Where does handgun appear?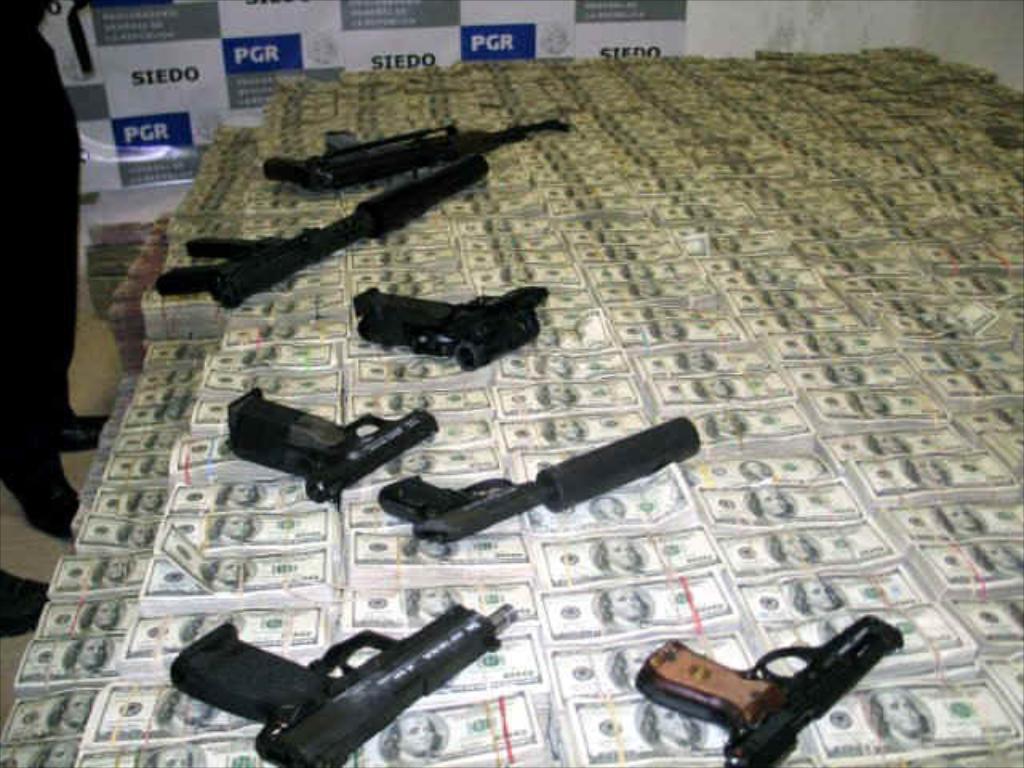
Appears at select_region(222, 387, 438, 502).
